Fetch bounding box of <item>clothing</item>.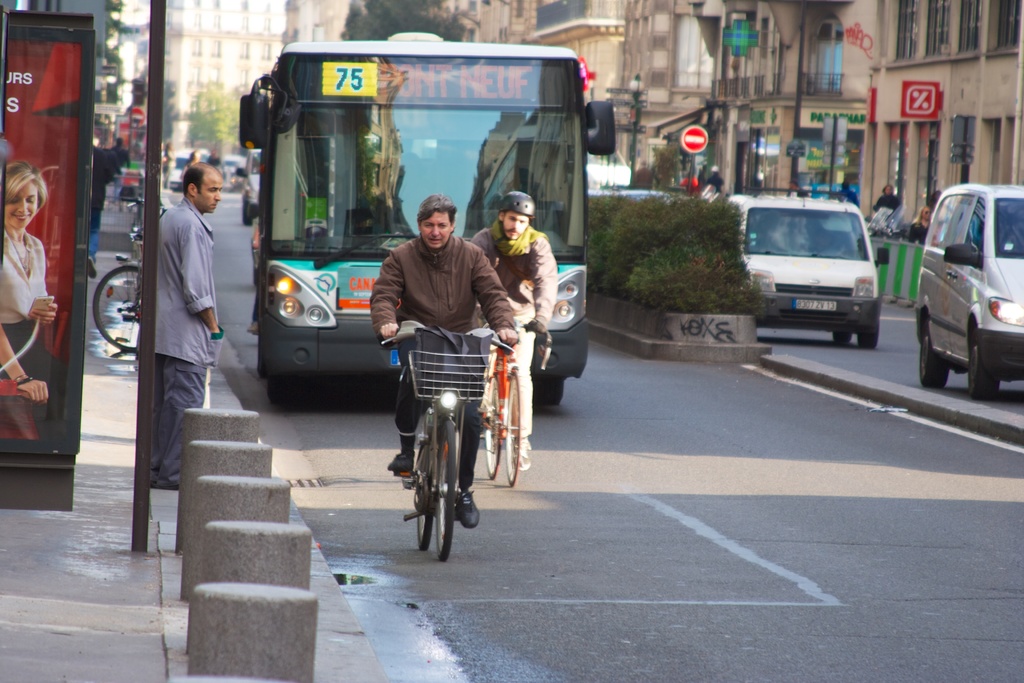
Bbox: <box>874,190,896,218</box>.
